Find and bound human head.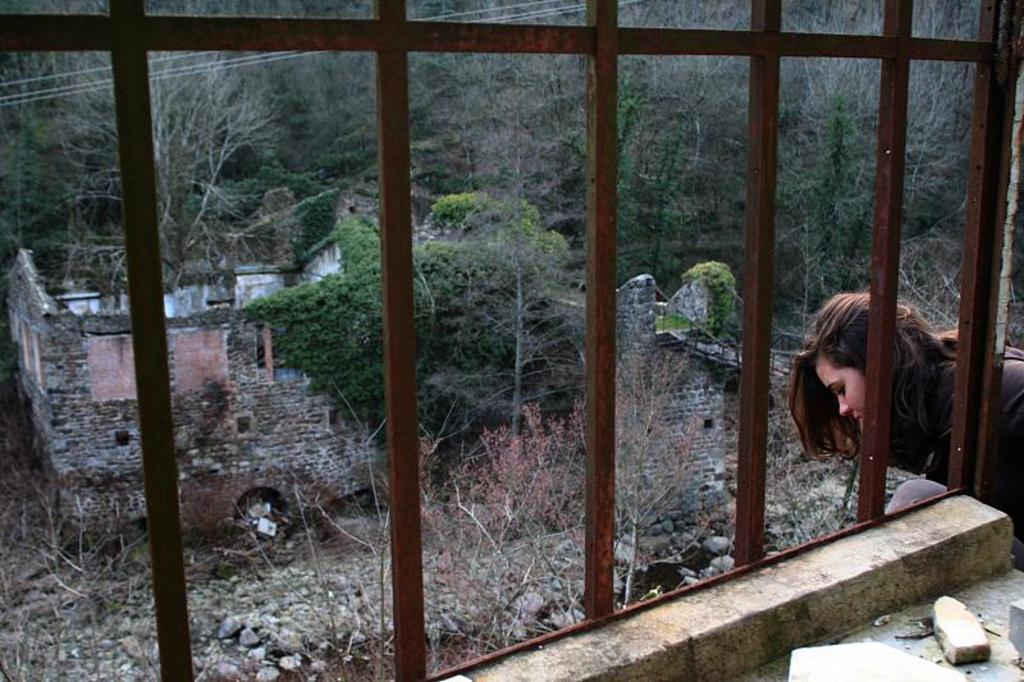
Bound: (809, 299, 941, 456).
